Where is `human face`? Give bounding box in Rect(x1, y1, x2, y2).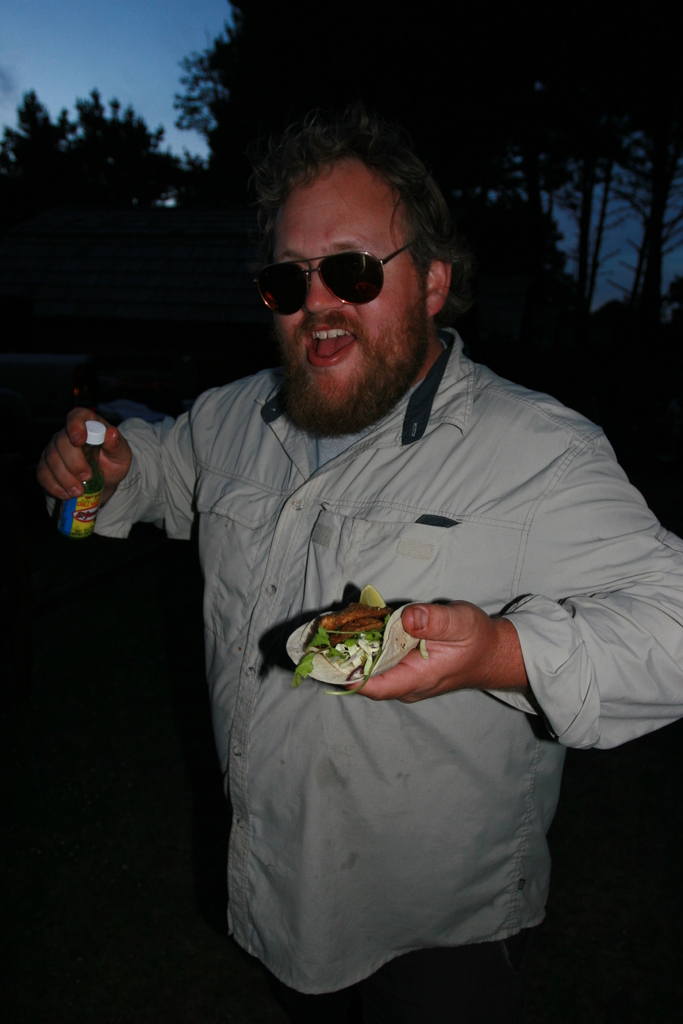
Rect(256, 152, 434, 440).
